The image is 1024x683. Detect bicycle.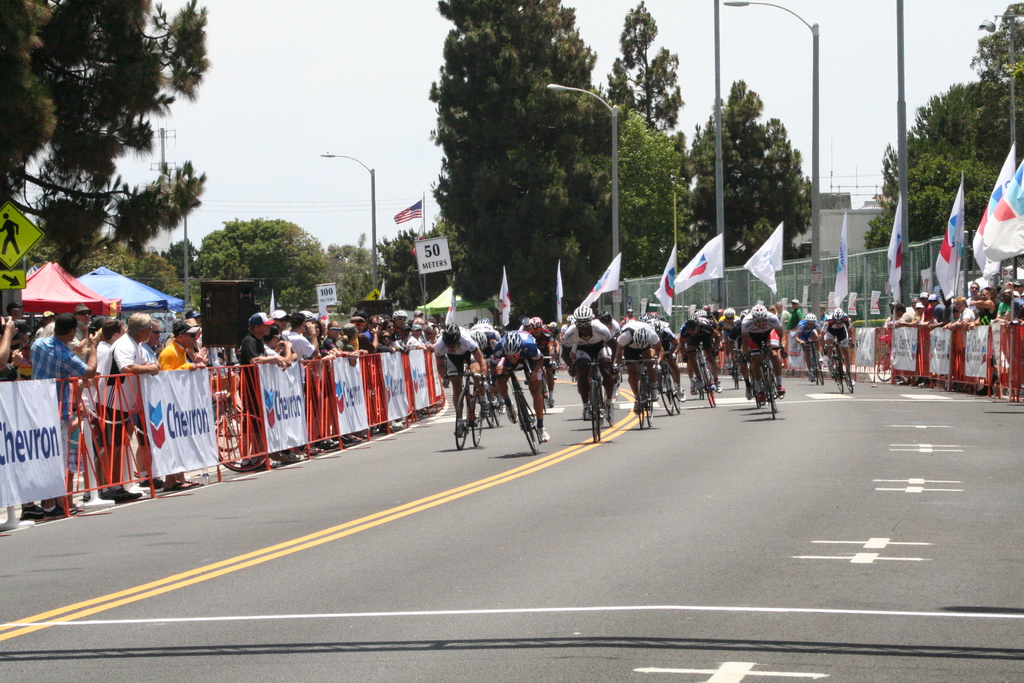
Detection: <box>609,359,623,421</box>.
